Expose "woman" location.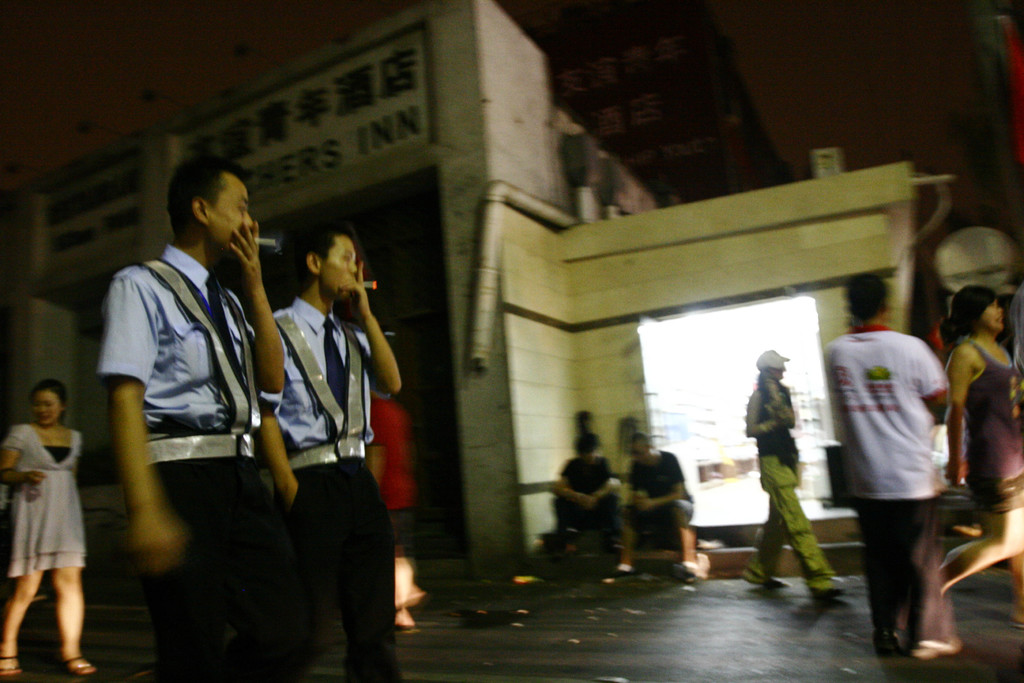
Exposed at Rect(0, 372, 95, 675).
